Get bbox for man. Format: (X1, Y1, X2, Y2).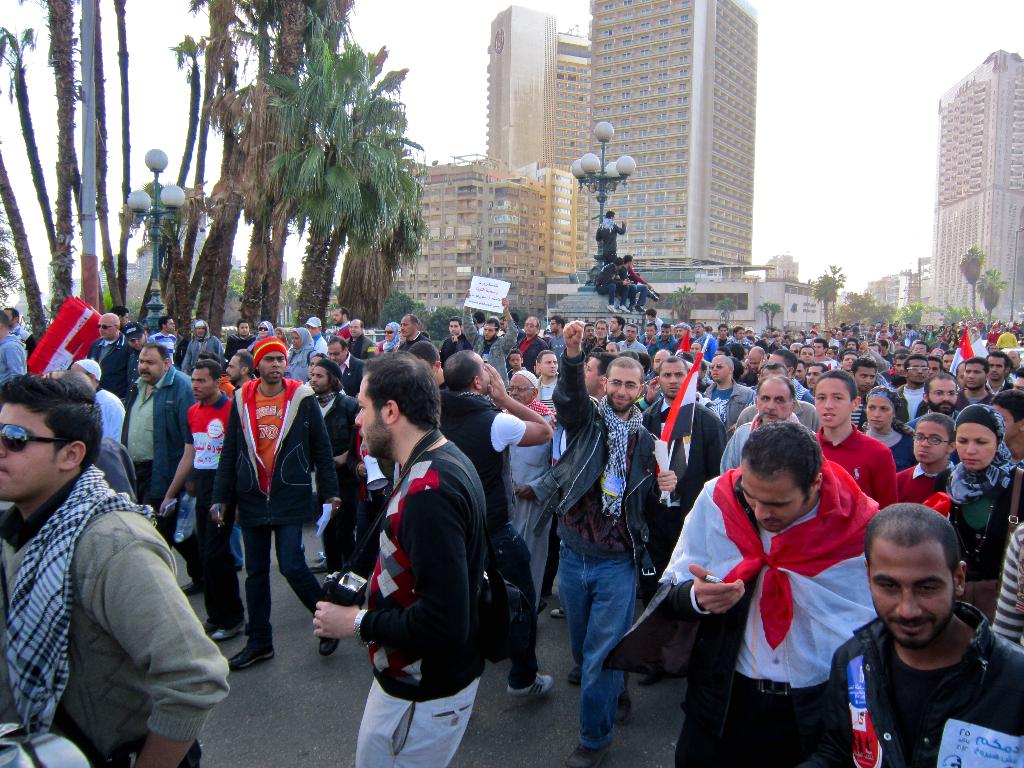
(714, 323, 735, 348).
